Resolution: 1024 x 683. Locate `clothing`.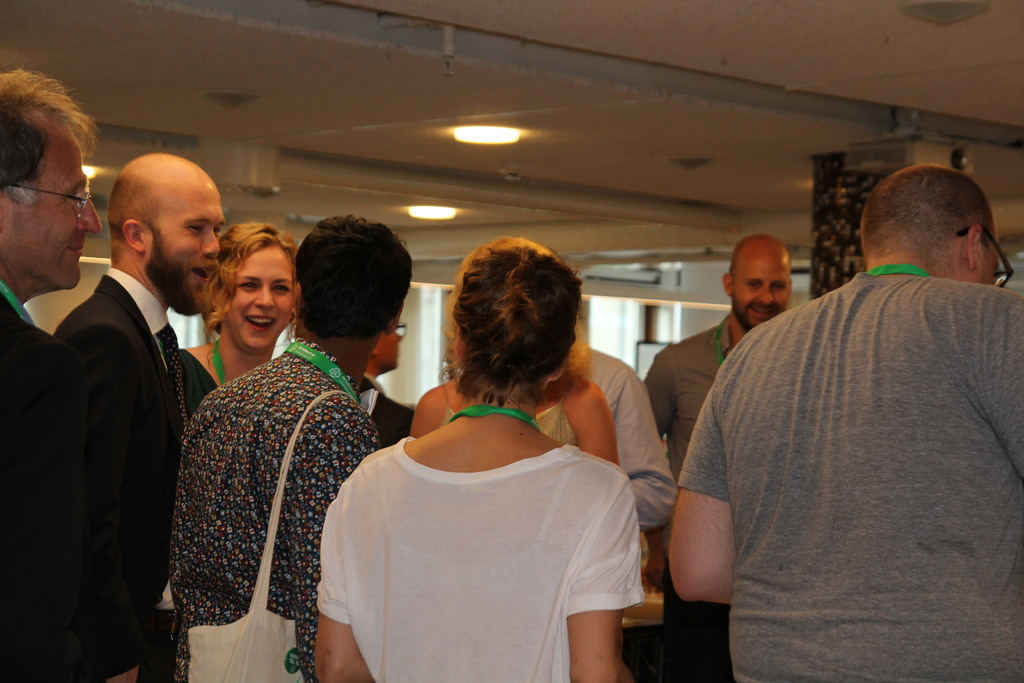
<bbox>515, 335, 668, 534</bbox>.
